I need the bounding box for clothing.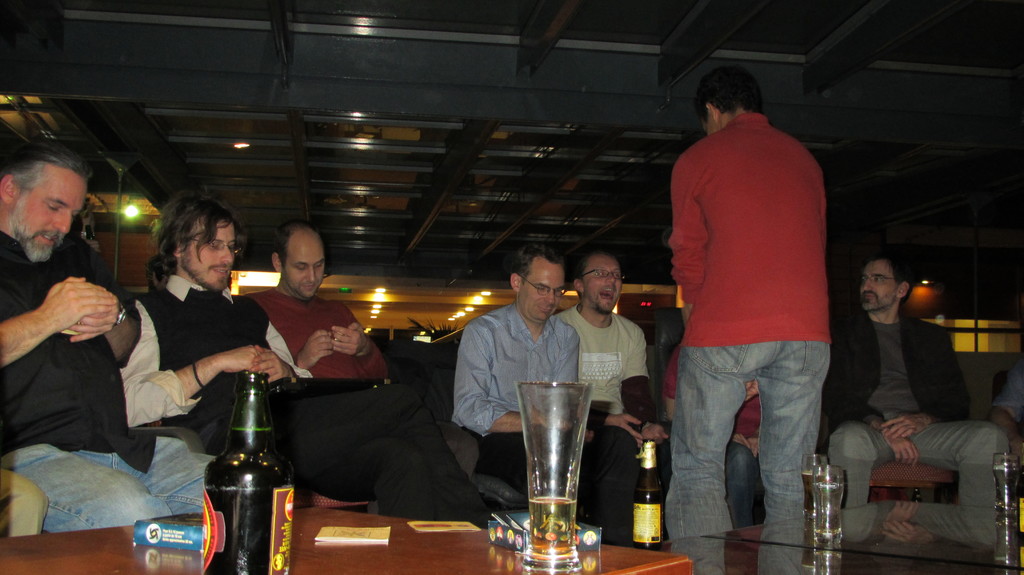
Here it is: 660, 106, 835, 519.
